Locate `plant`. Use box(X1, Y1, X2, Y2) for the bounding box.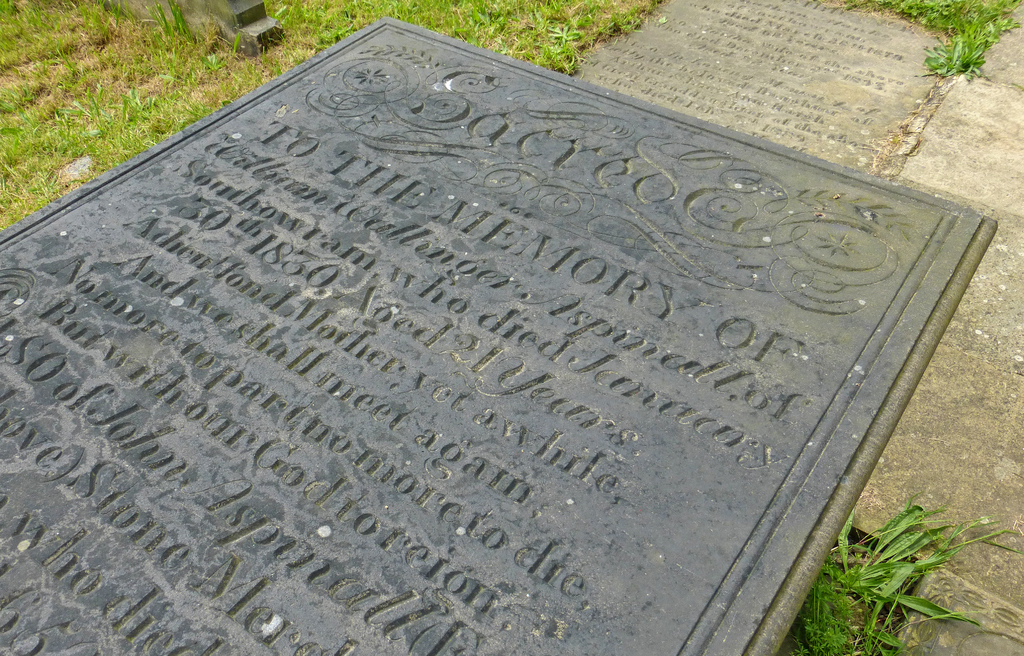
box(931, 3, 1011, 72).
